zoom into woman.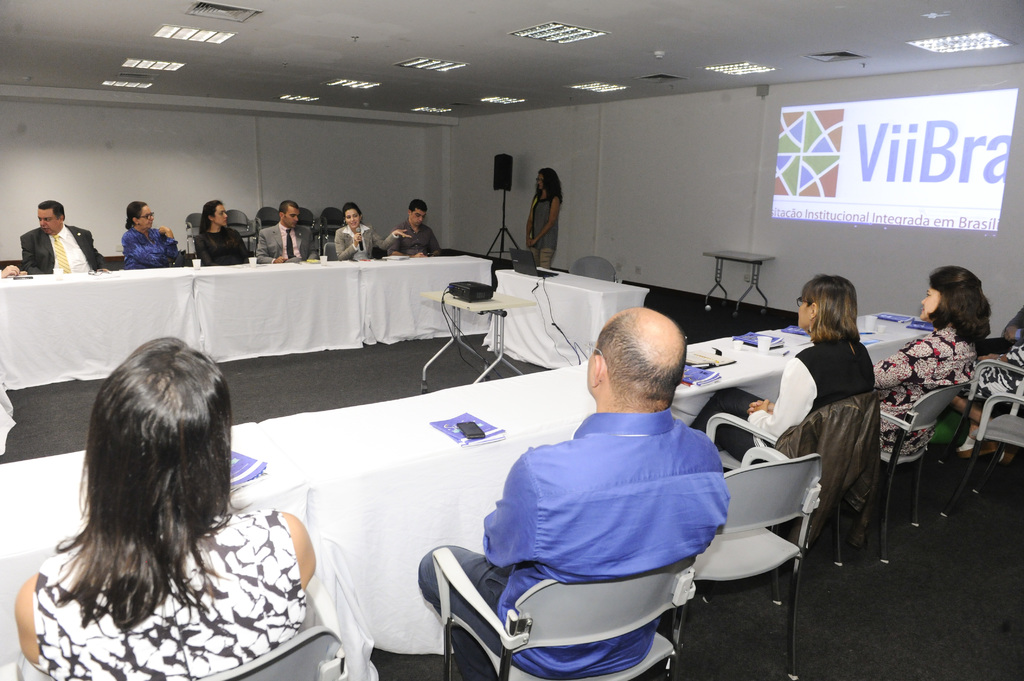
Zoom target: <box>522,170,564,268</box>.
